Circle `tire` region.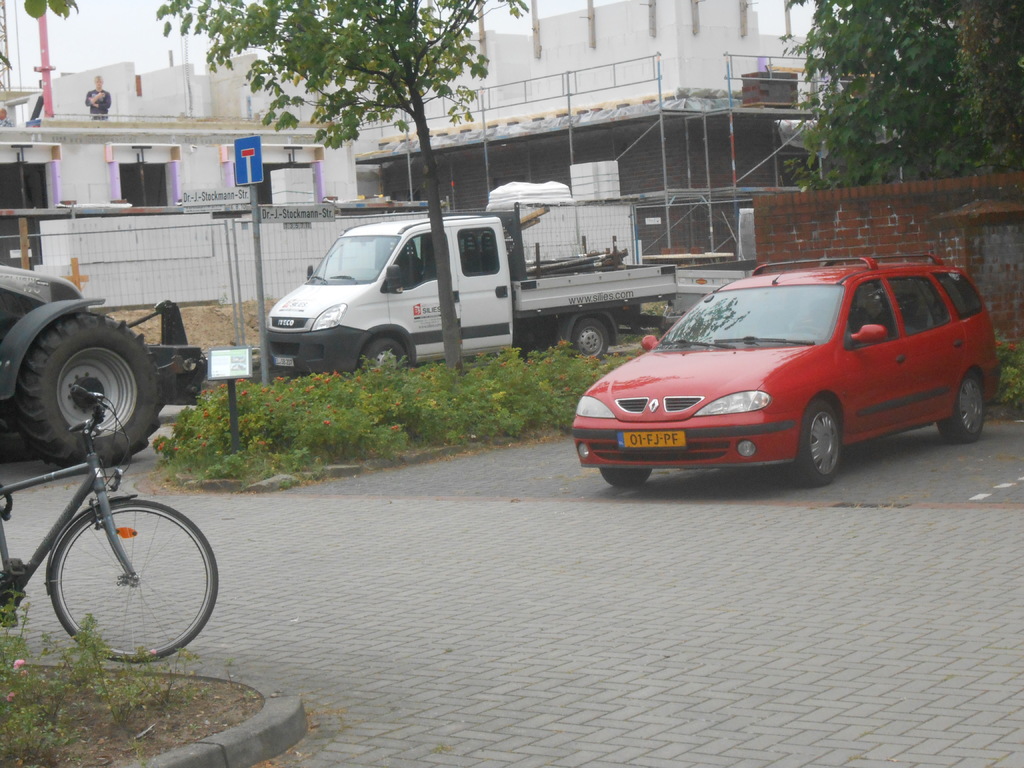
Region: 52, 500, 218, 664.
